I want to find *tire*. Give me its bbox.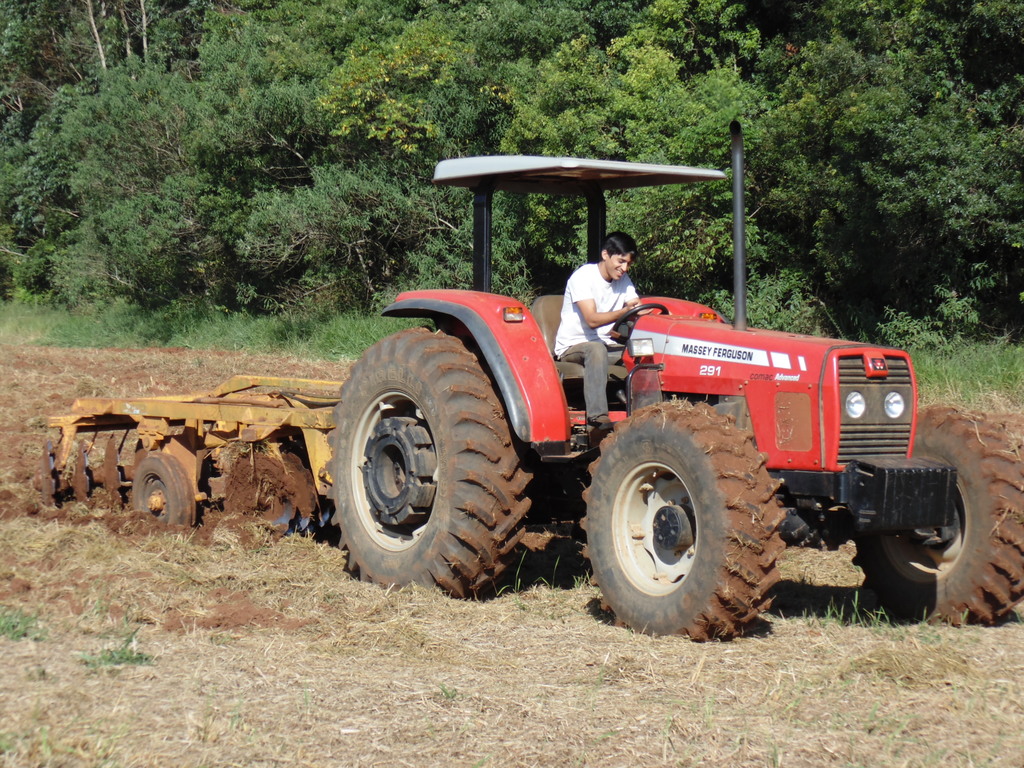
53/458/95/511.
